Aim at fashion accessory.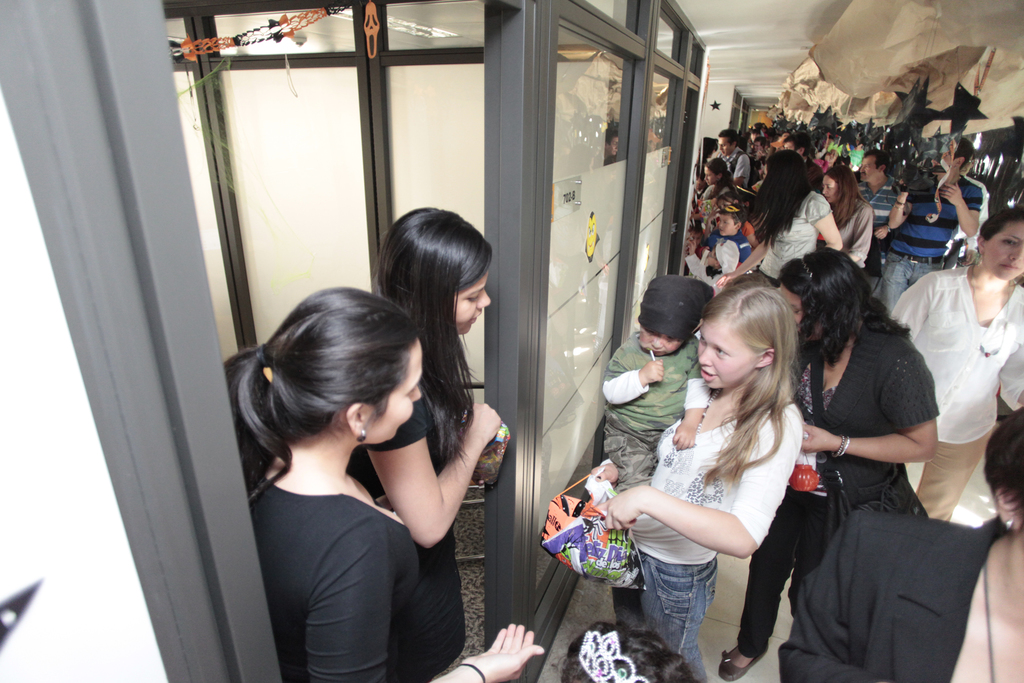
Aimed at box(895, 201, 906, 210).
